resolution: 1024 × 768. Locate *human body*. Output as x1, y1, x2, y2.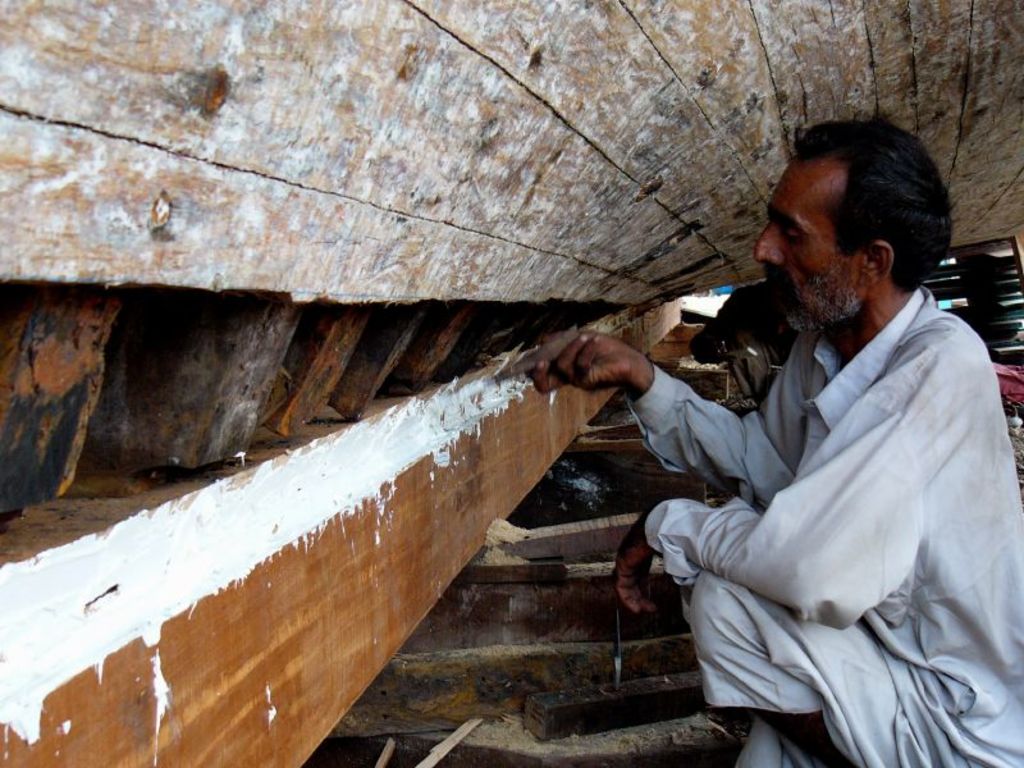
649, 170, 1014, 762.
